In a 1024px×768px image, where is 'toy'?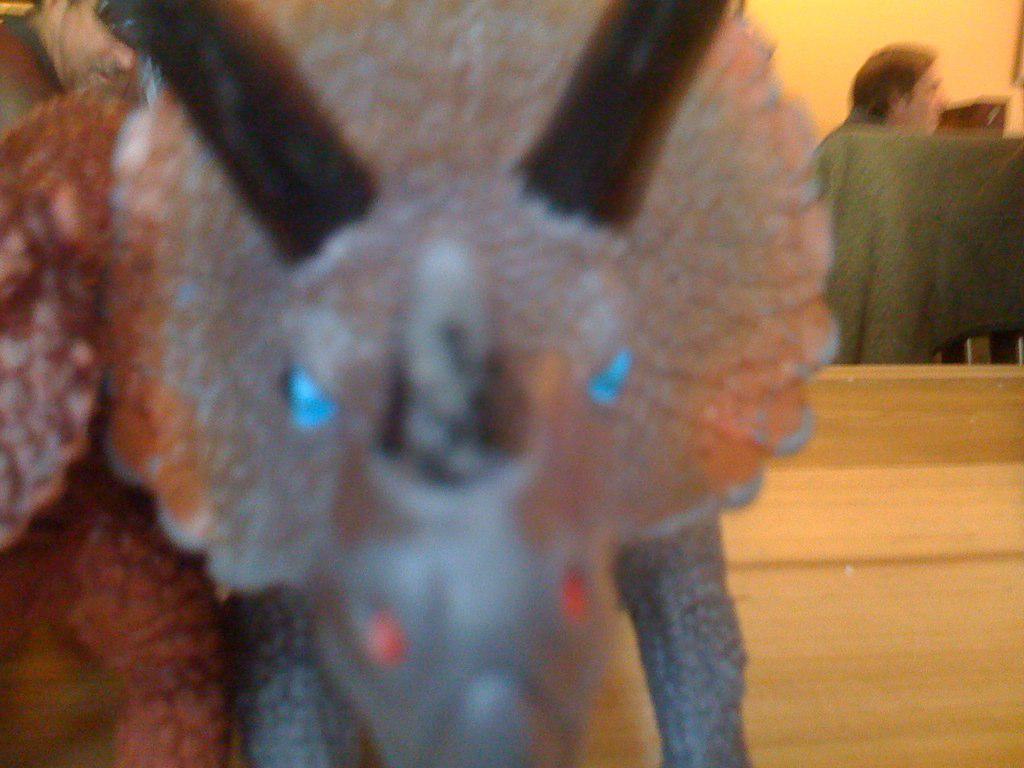
x1=23 y1=21 x2=839 y2=764.
